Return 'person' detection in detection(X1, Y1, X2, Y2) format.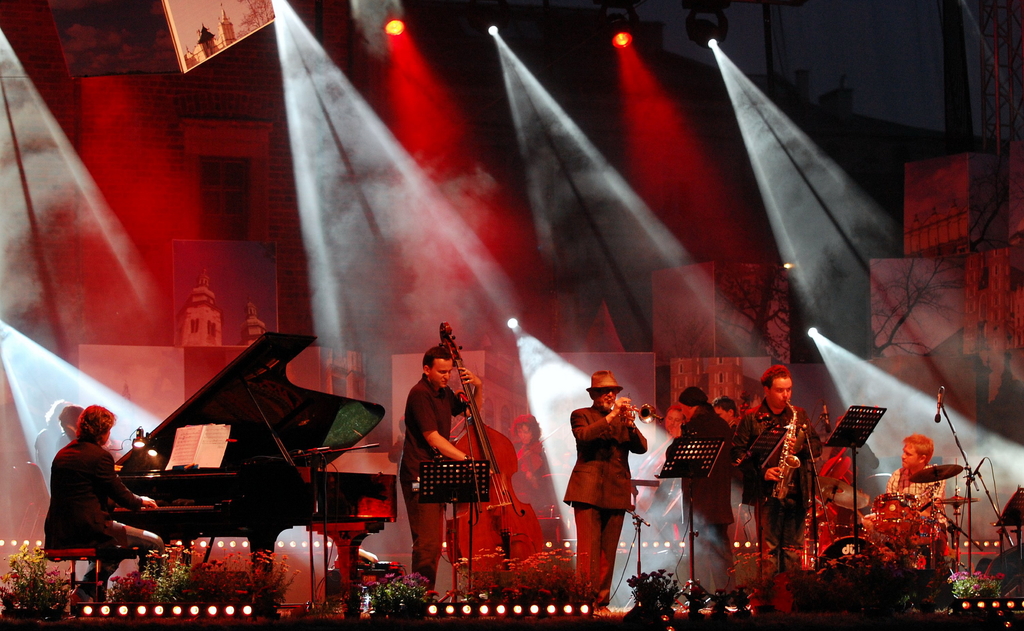
detection(406, 339, 487, 603).
